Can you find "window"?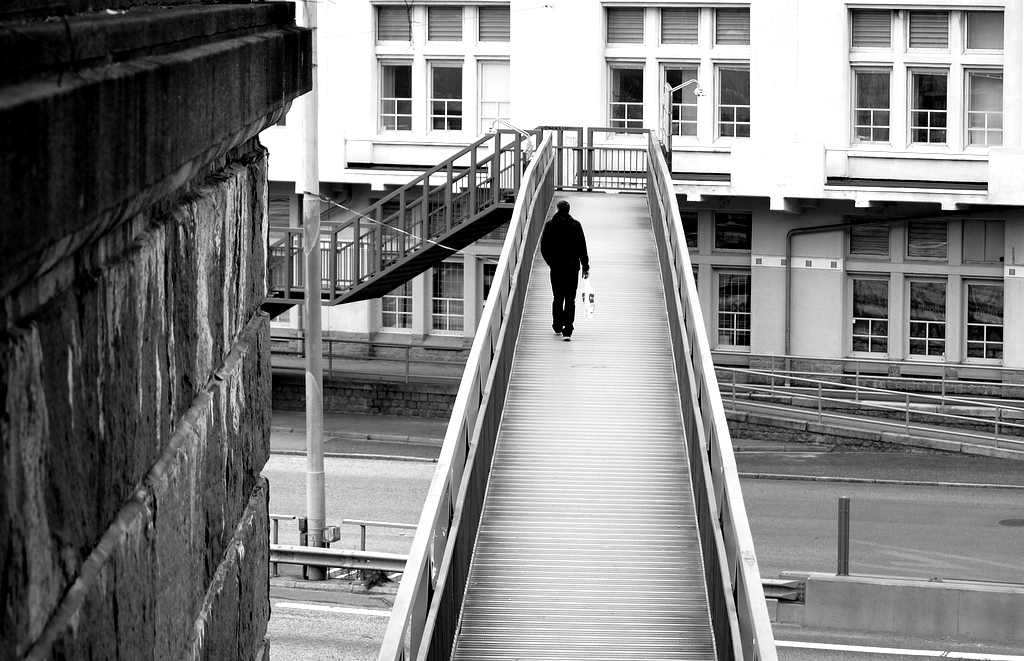
Yes, bounding box: bbox(712, 65, 760, 130).
